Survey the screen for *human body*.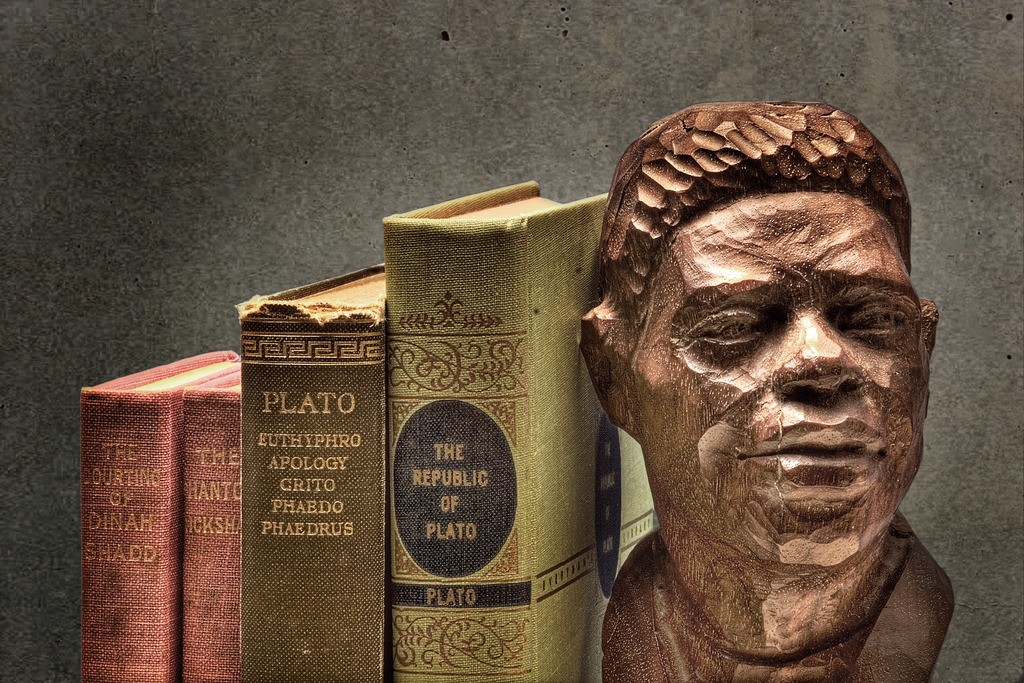
Survey found: bbox=(496, 107, 965, 671).
